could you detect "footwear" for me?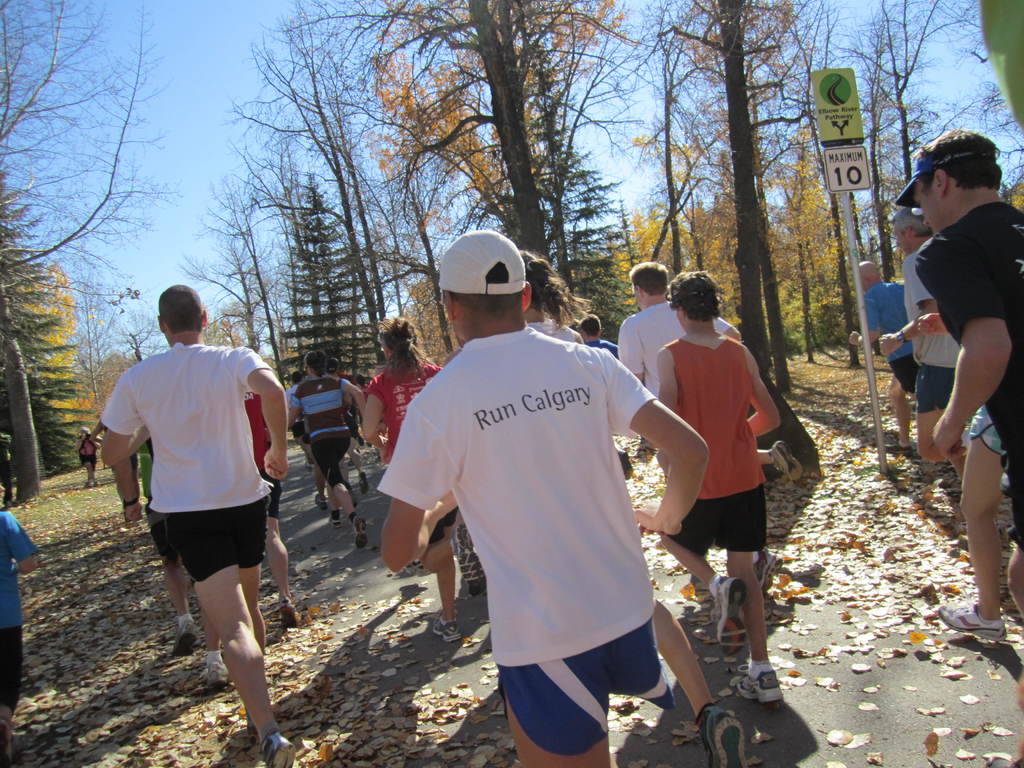
Detection result: box(881, 440, 916, 463).
